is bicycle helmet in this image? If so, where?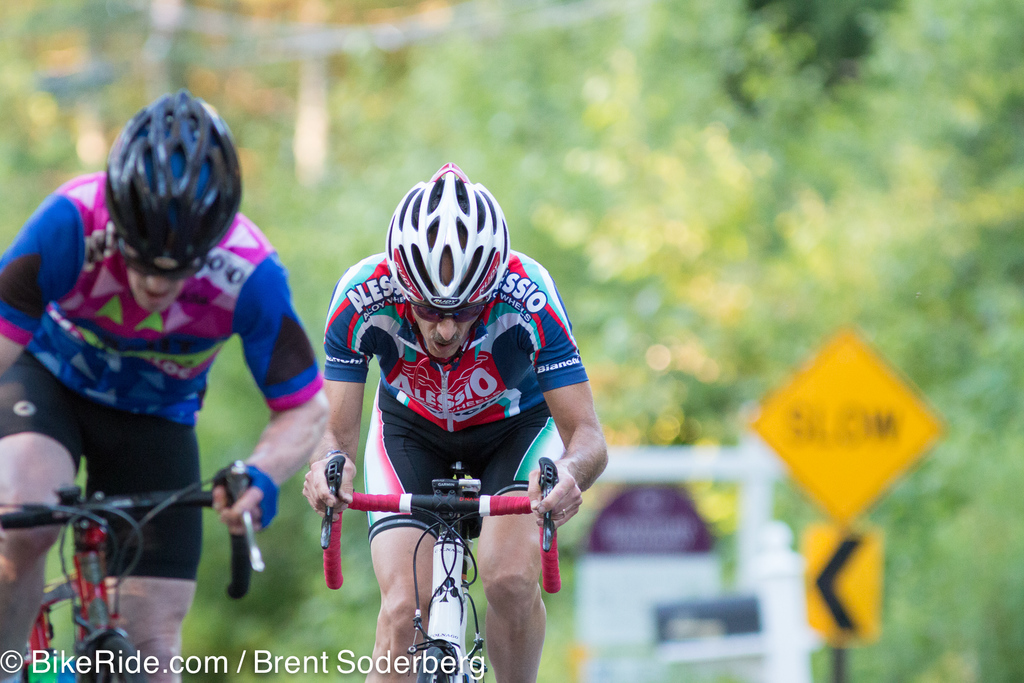
Yes, at Rect(109, 90, 240, 259).
